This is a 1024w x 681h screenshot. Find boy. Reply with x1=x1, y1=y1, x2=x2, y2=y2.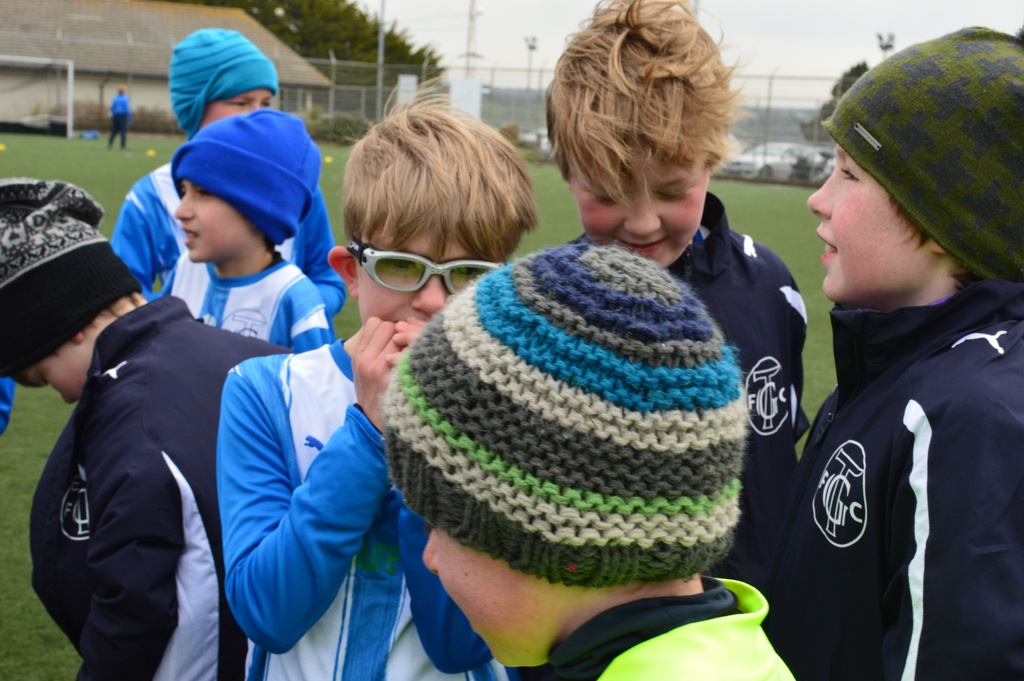
x1=547, y1=0, x2=812, y2=668.
